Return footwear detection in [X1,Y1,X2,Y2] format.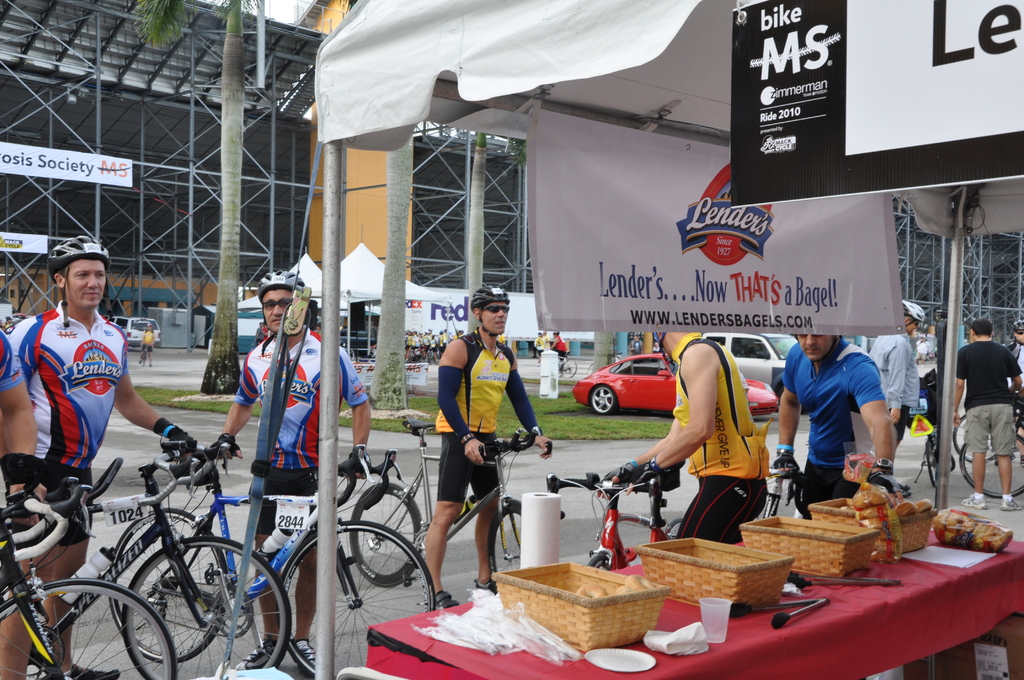
[1003,497,1023,510].
